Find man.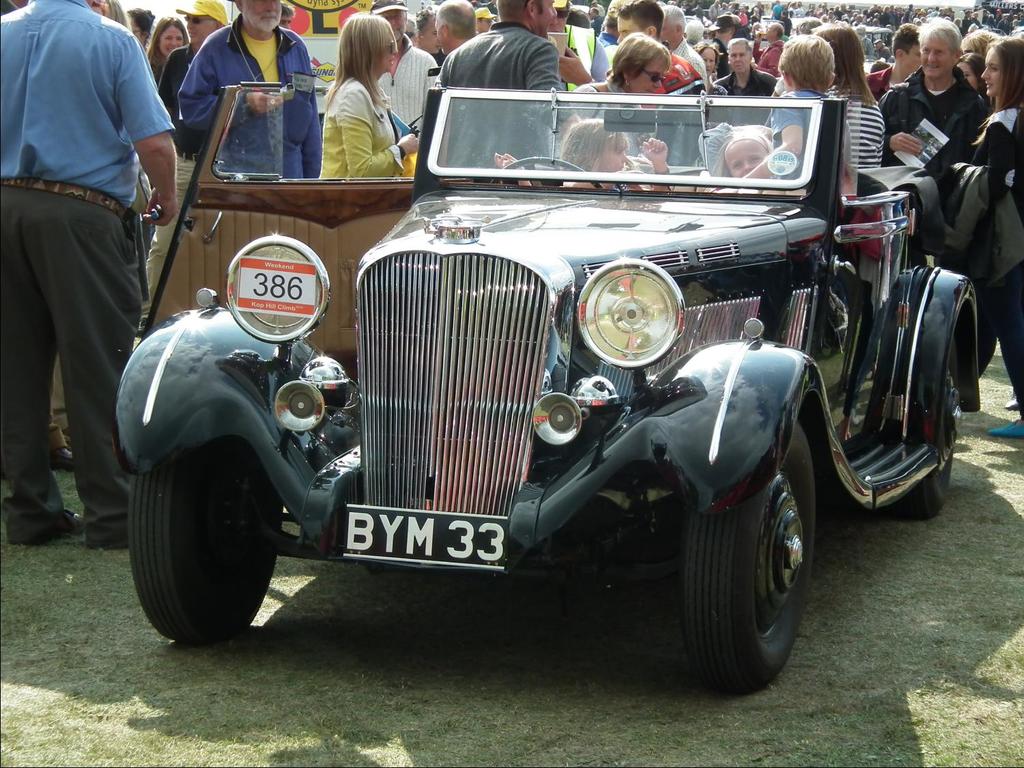
left=435, top=0, right=479, bottom=55.
